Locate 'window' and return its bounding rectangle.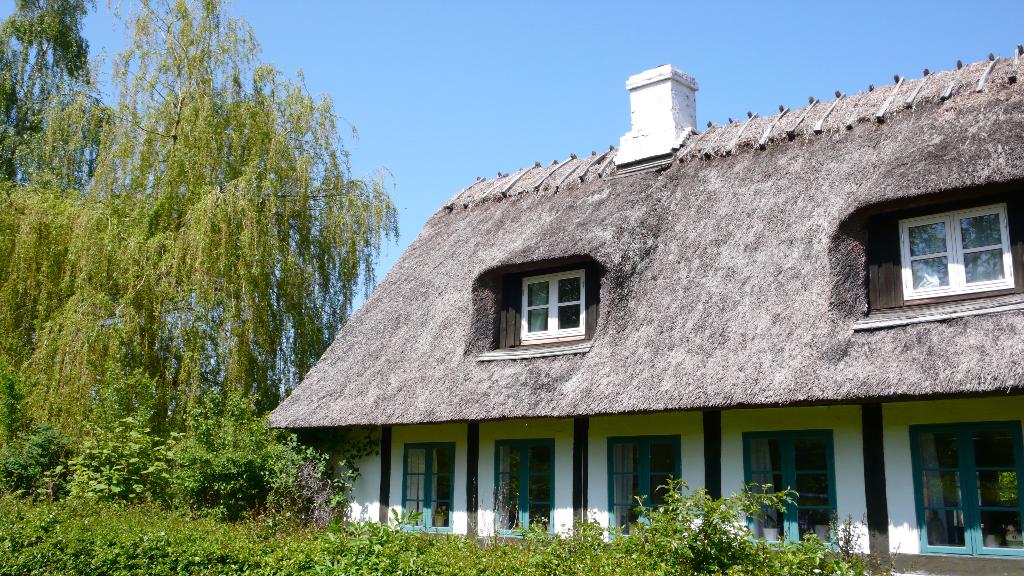
box(896, 200, 1018, 303).
